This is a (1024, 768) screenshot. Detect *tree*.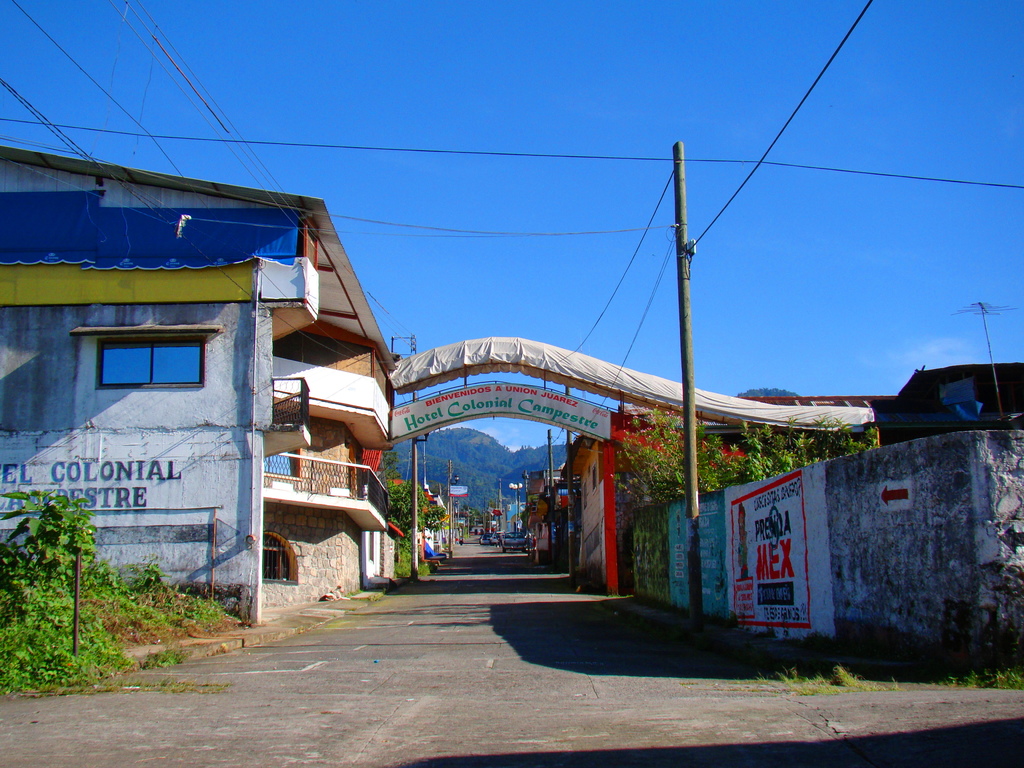
x1=381, y1=472, x2=450, y2=572.
